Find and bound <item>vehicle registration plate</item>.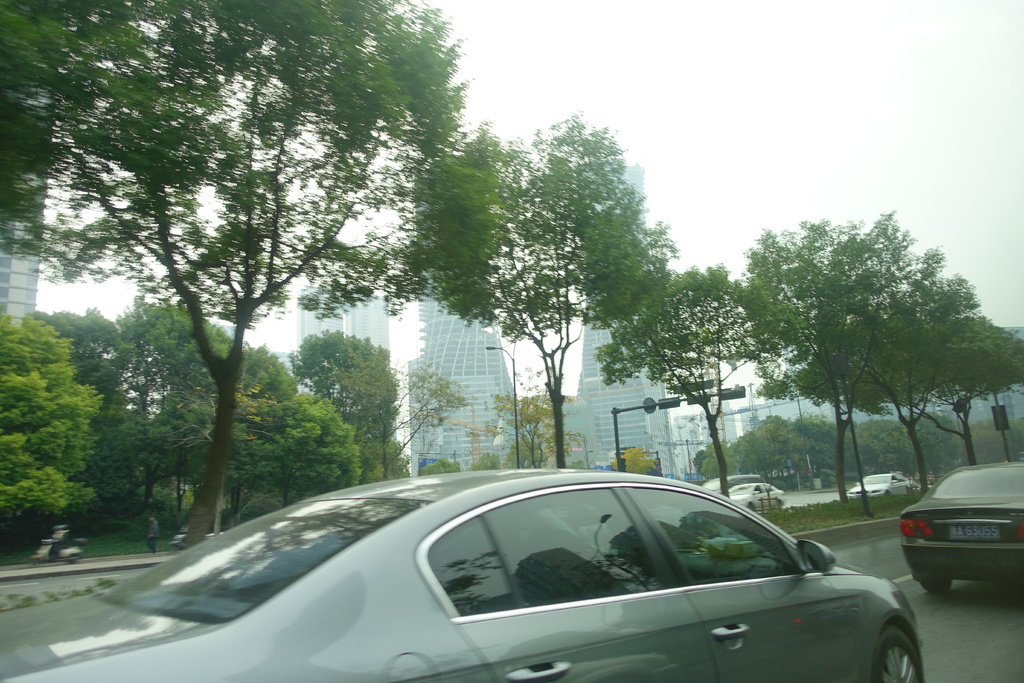
Bound: [948,523,1002,538].
